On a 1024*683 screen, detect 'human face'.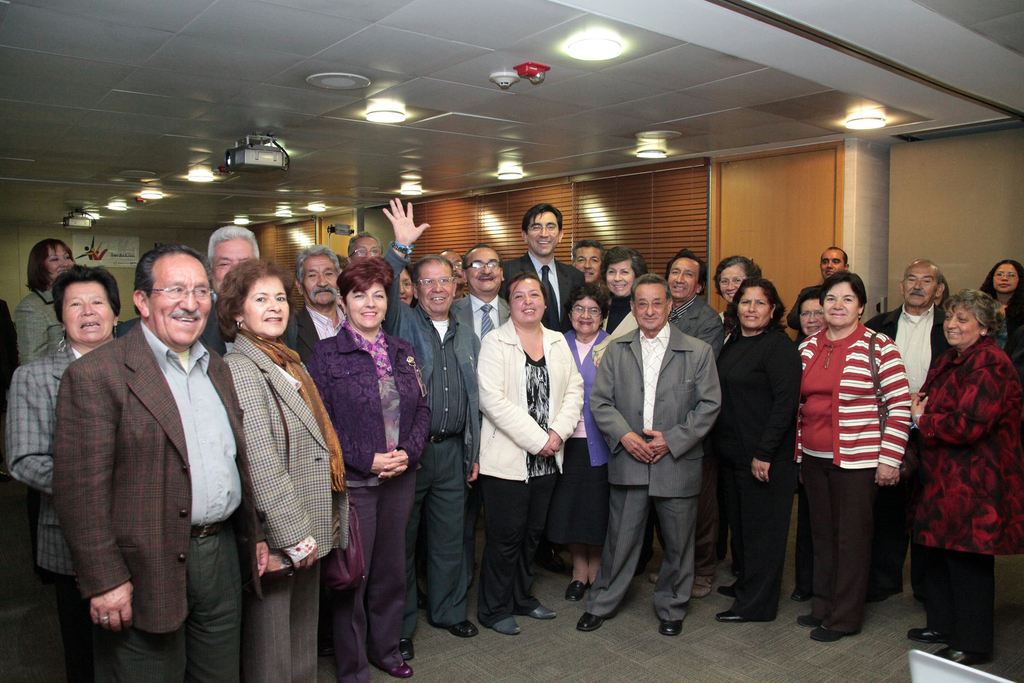
region(438, 250, 463, 291).
